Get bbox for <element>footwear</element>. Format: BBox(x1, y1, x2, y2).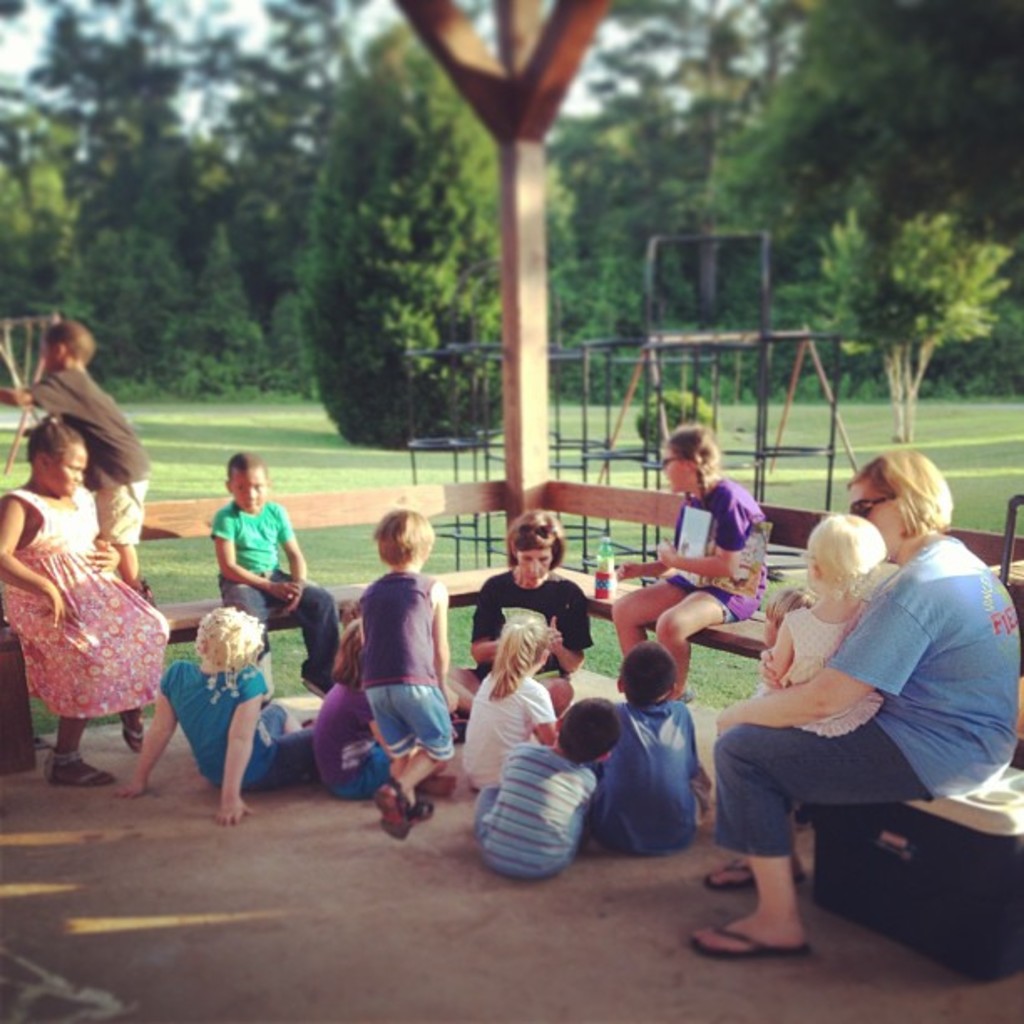
BBox(370, 786, 408, 842).
